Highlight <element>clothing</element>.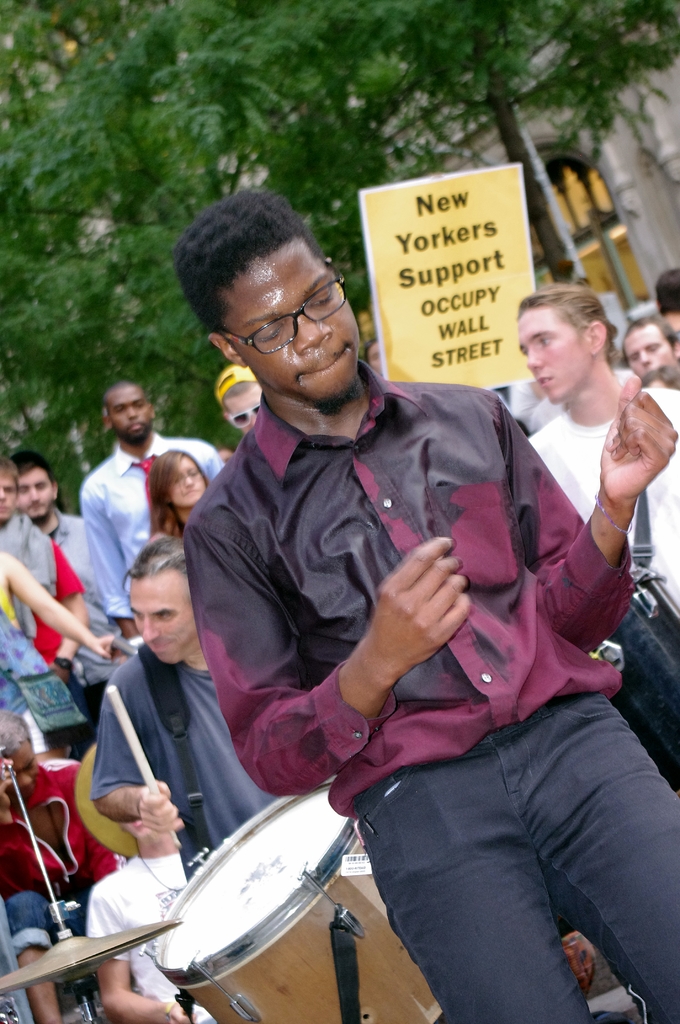
Highlighted region: <box>4,518,140,686</box>.
